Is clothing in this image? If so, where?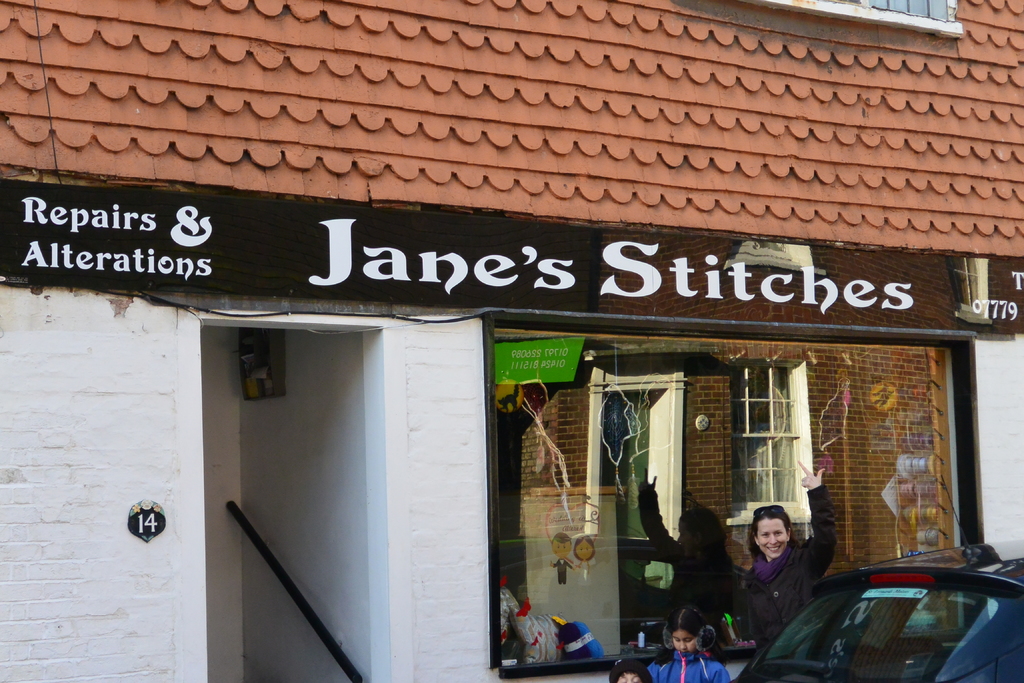
Yes, at l=726, t=475, r=837, b=646.
